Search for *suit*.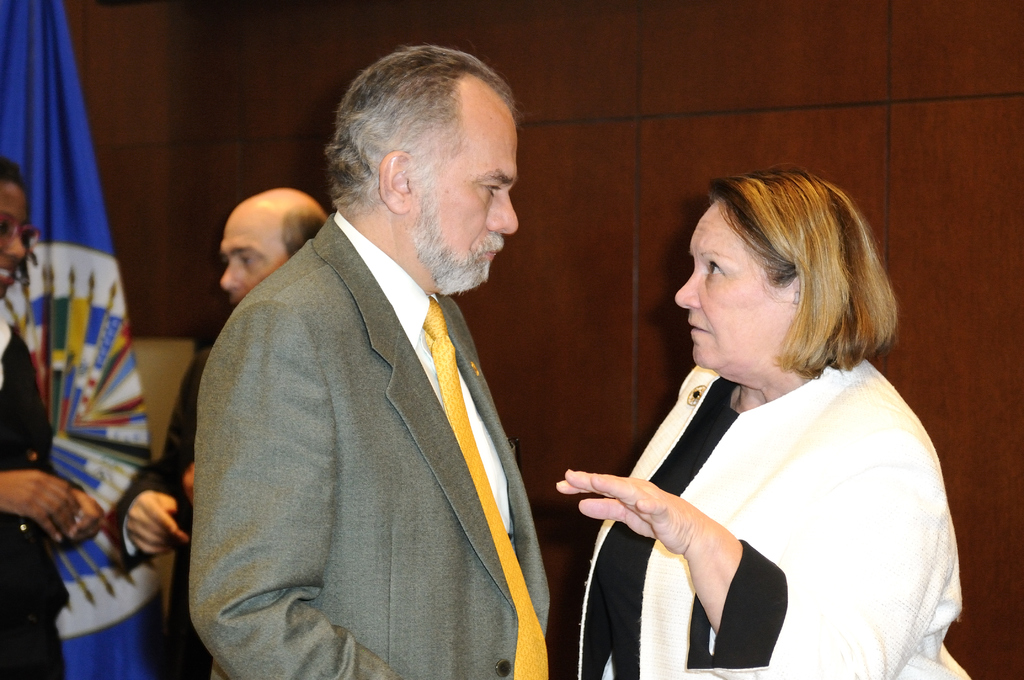
Found at locate(173, 120, 570, 679).
